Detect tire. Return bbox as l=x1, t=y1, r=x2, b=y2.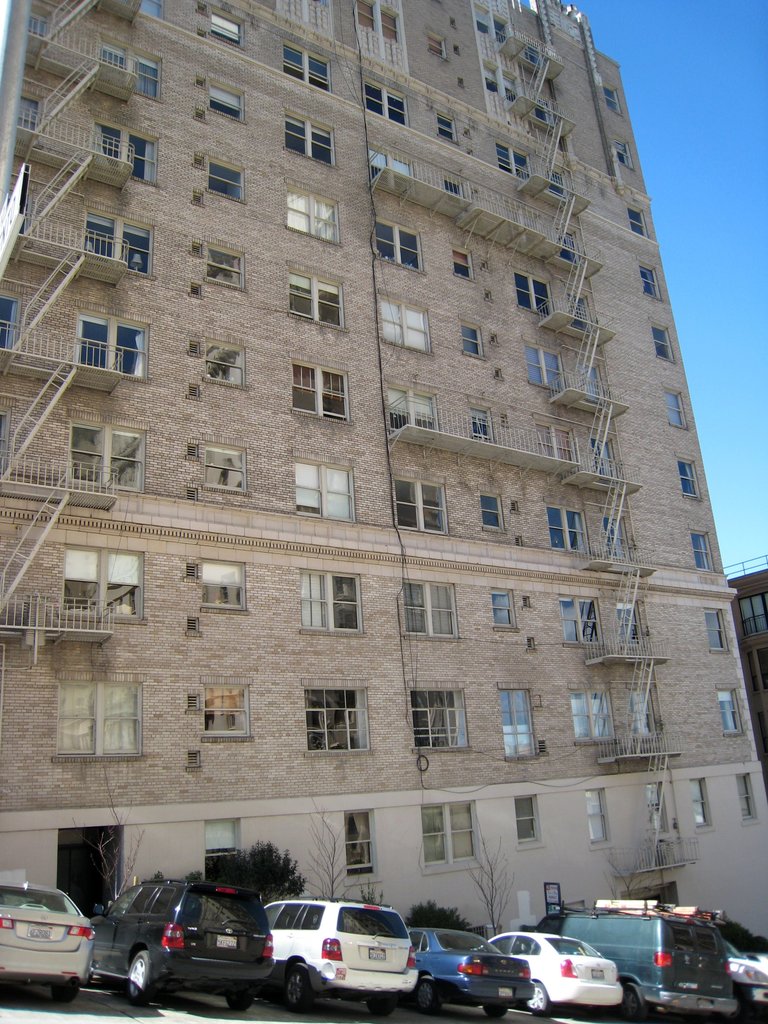
l=522, t=981, r=556, b=1018.
